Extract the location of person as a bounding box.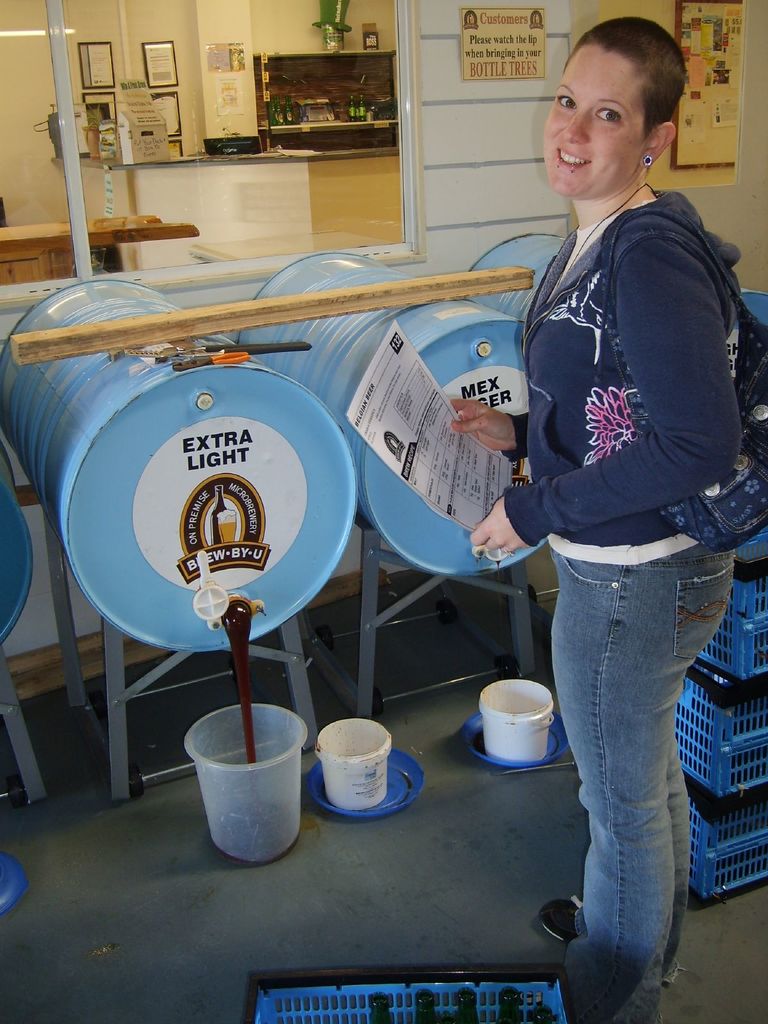
locate(446, 17, 740, 1023).
